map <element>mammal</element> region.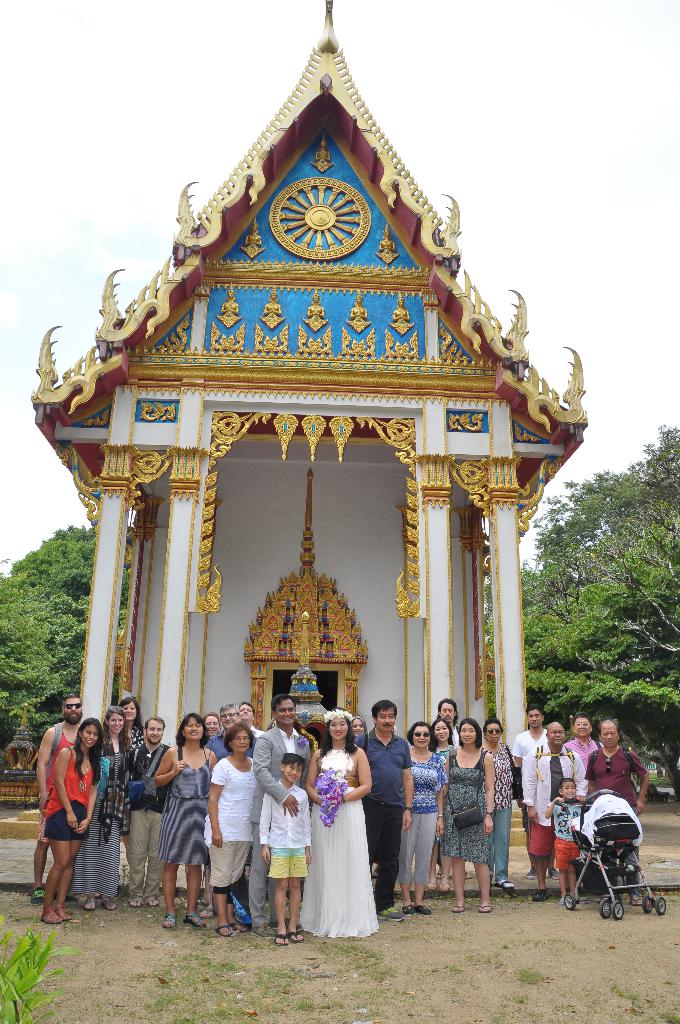
Mapped to box=[201, 720, 264, 935].
